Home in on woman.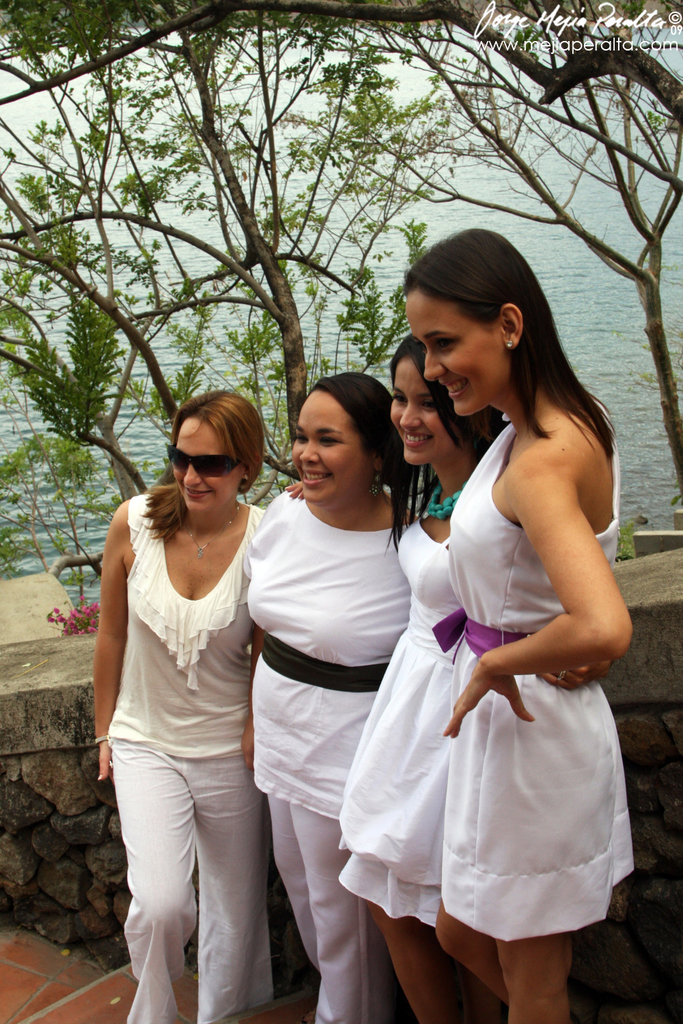
Homed in at left=398, top=225, right=637, bottom=1023.
